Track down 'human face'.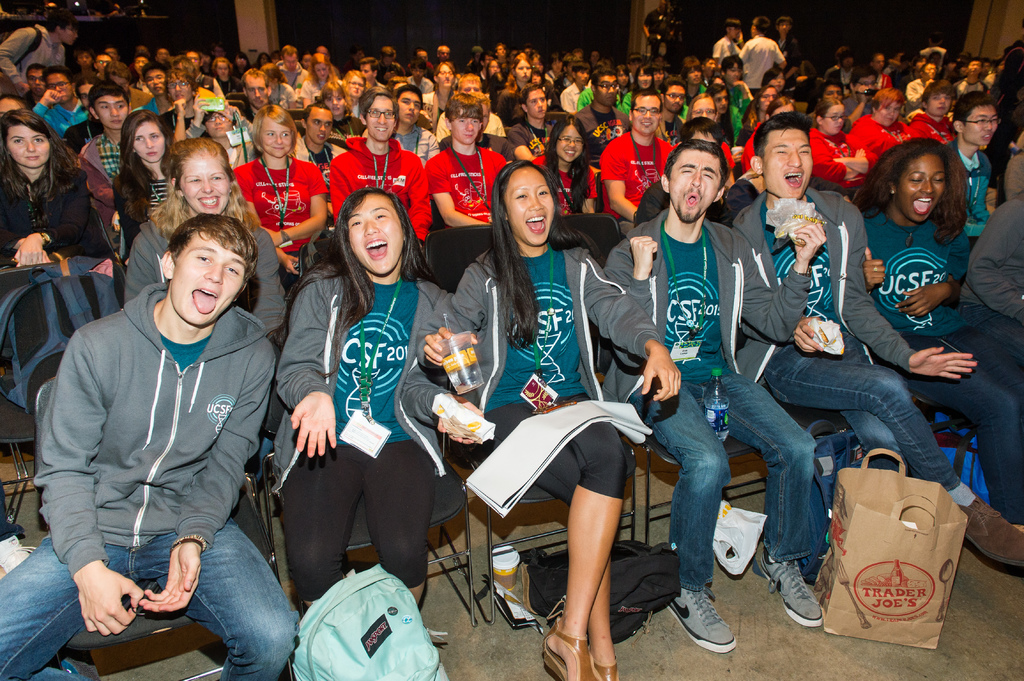
Tracked to [923, 65, 936, 79].
